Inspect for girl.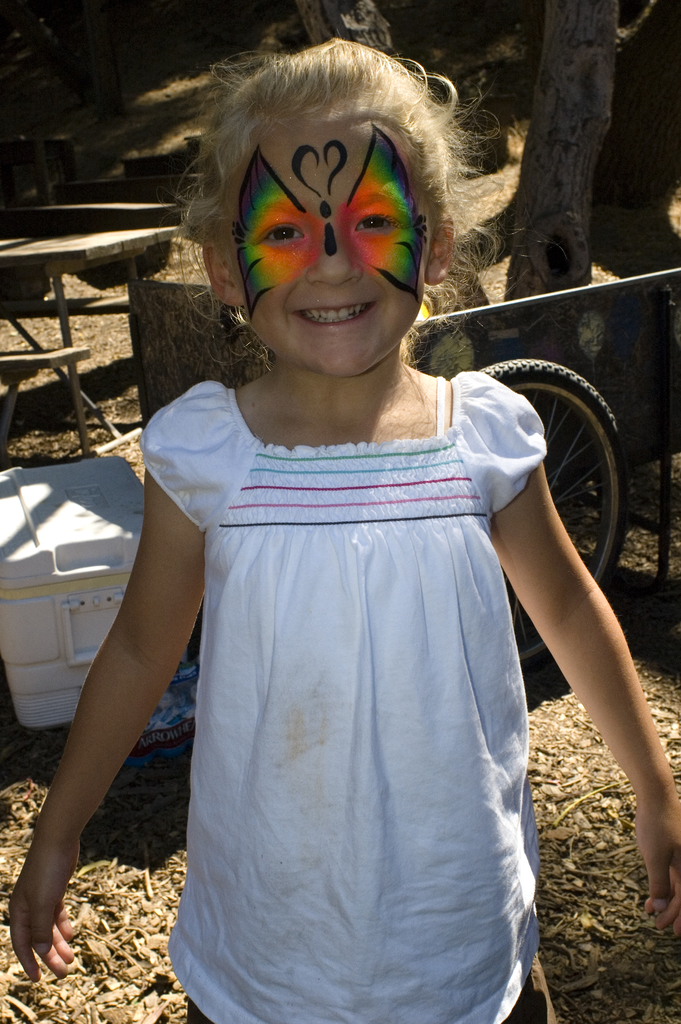
Inspection: 8/38/680/1023.
